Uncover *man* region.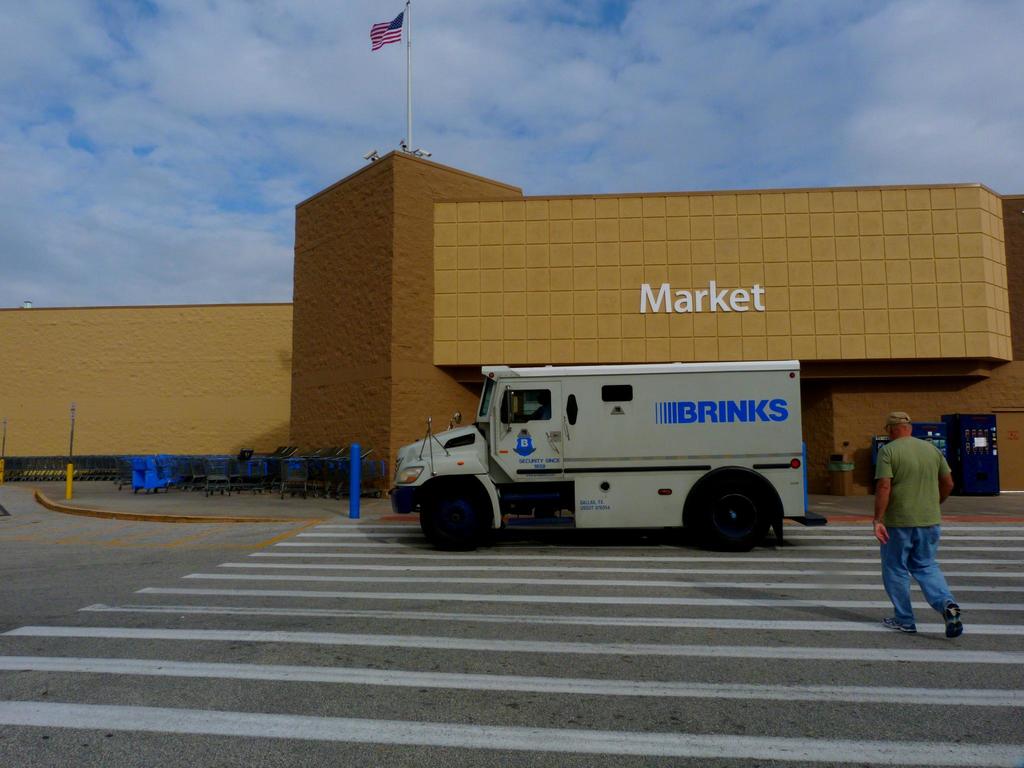
Uncovered: bbox=[860, 419, 966, 641].
